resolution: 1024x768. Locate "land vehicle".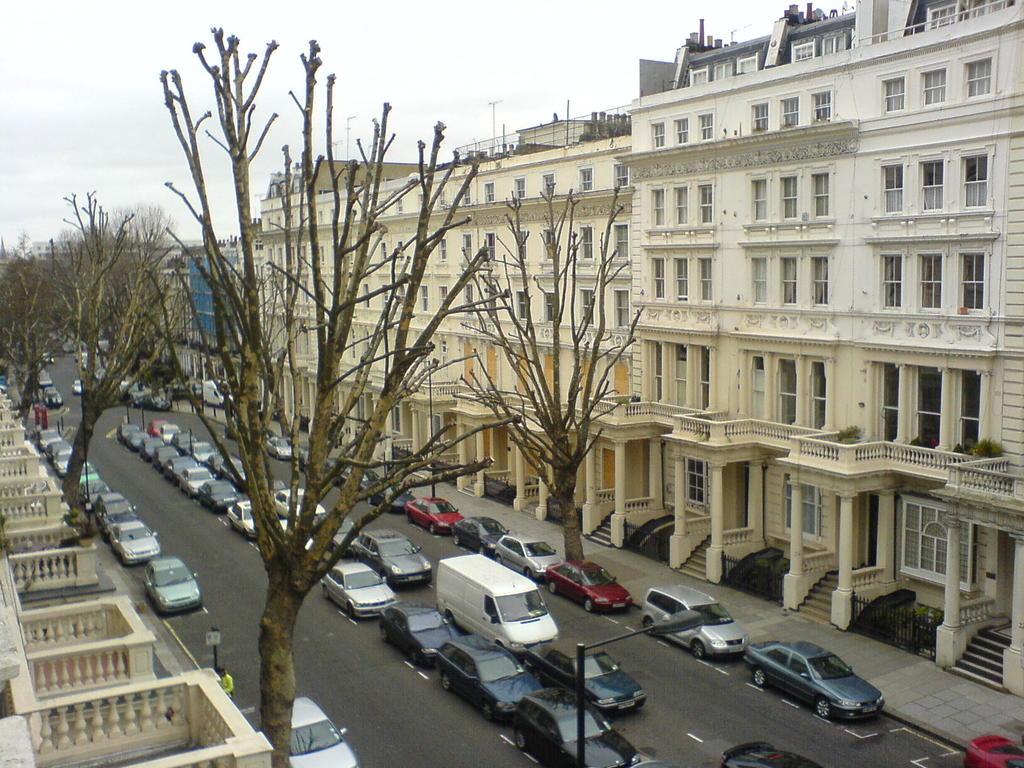
crop(78, 353, 89, 368).
